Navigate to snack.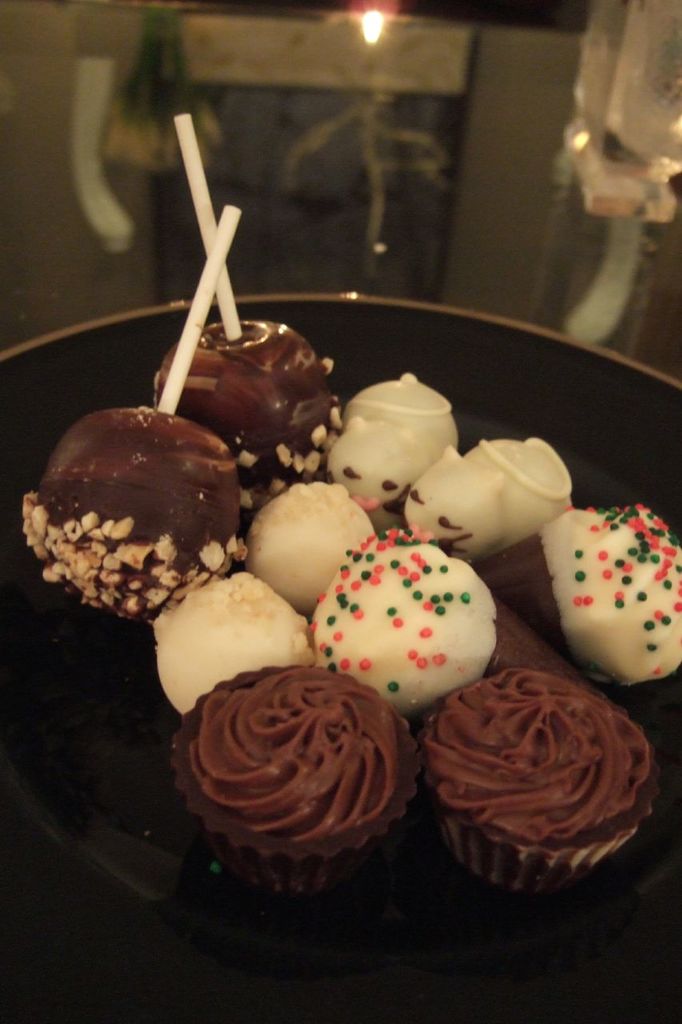
Navigation target: bbox=(169, 669, 415, 894).
